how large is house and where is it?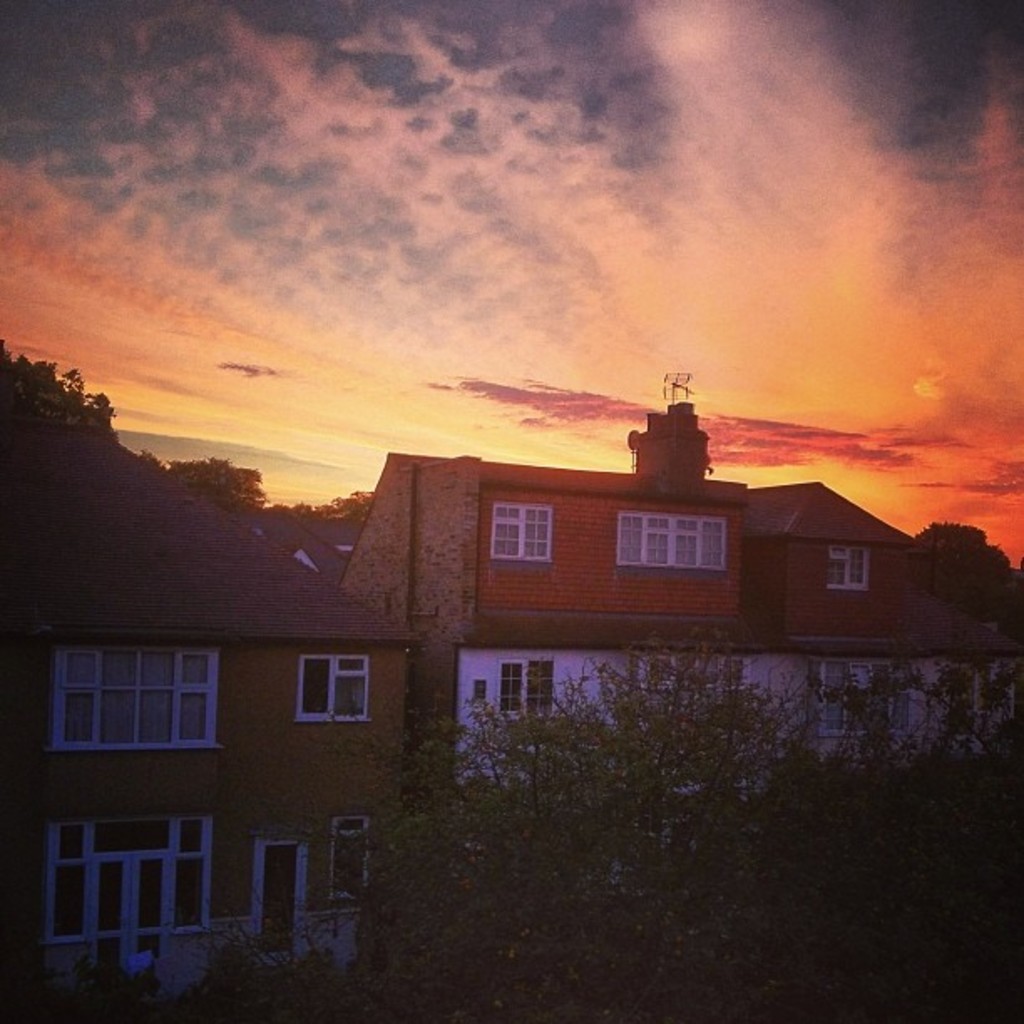
Bounding box: bbox(7, 415, 413, 1011).
